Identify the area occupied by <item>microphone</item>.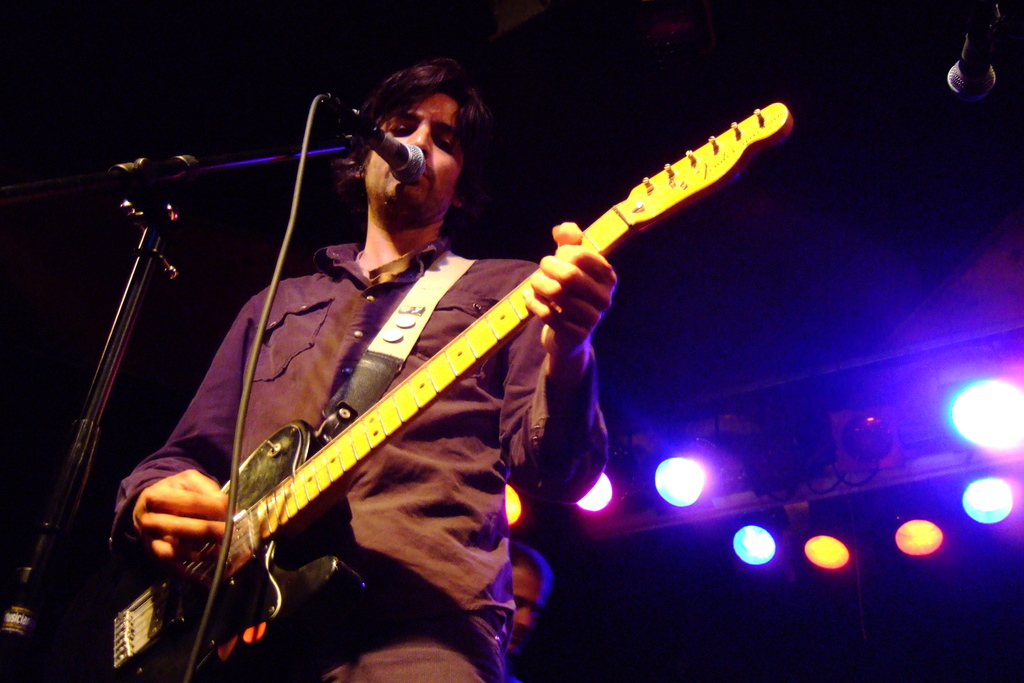
Area: 945/0/996/104.
